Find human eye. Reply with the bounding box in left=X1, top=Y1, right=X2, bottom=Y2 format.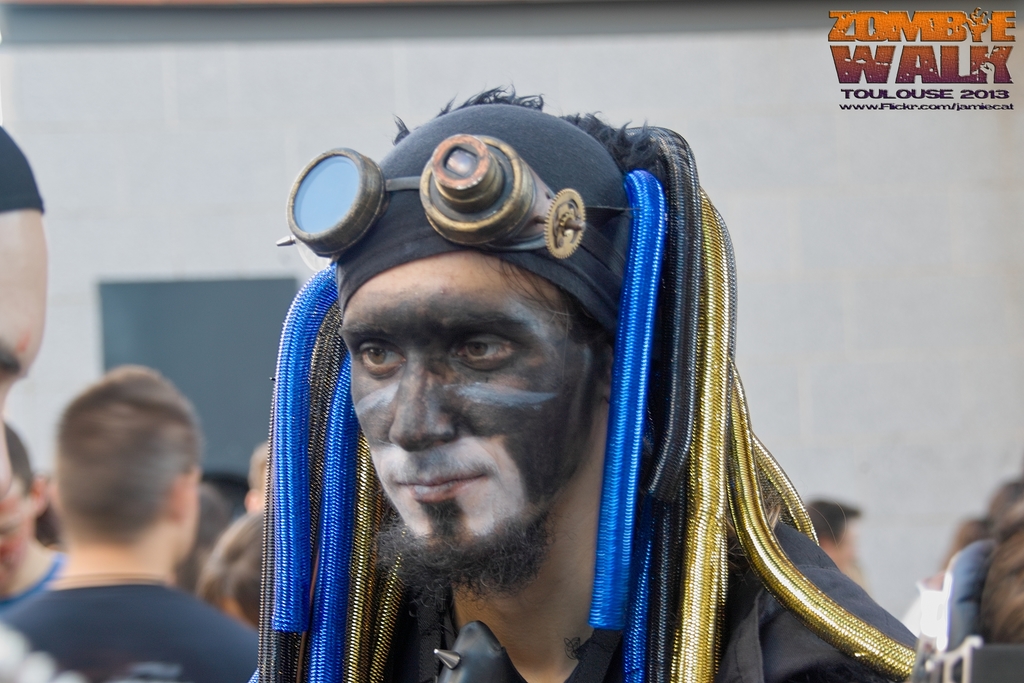
left=351, top=344, right=412, bottom=374.
